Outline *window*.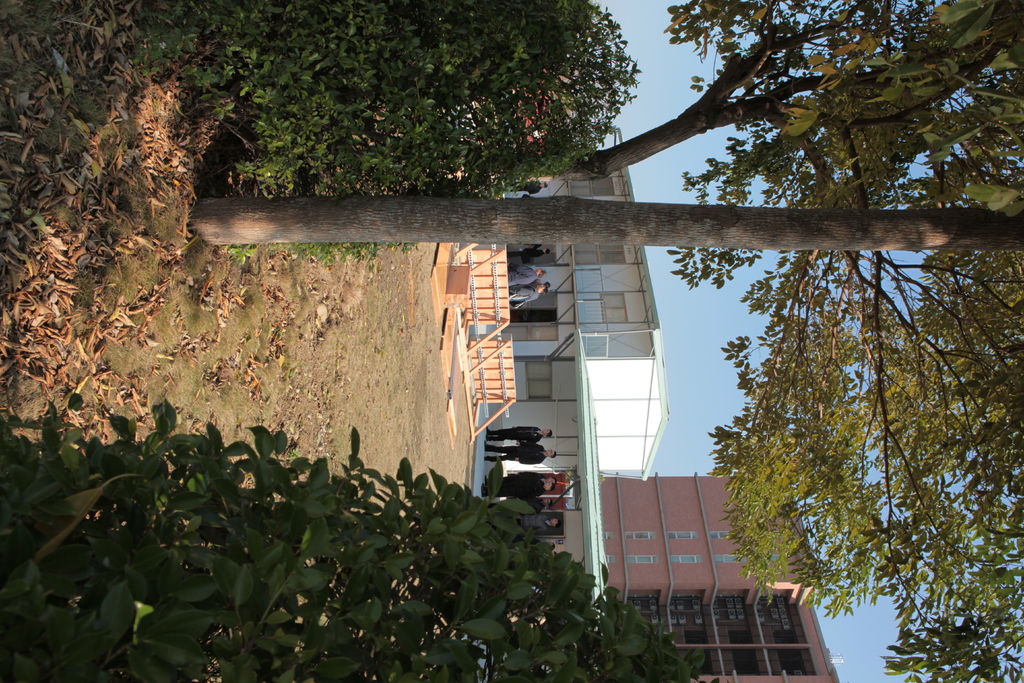
Outline: [598, 530, 616, 539].
